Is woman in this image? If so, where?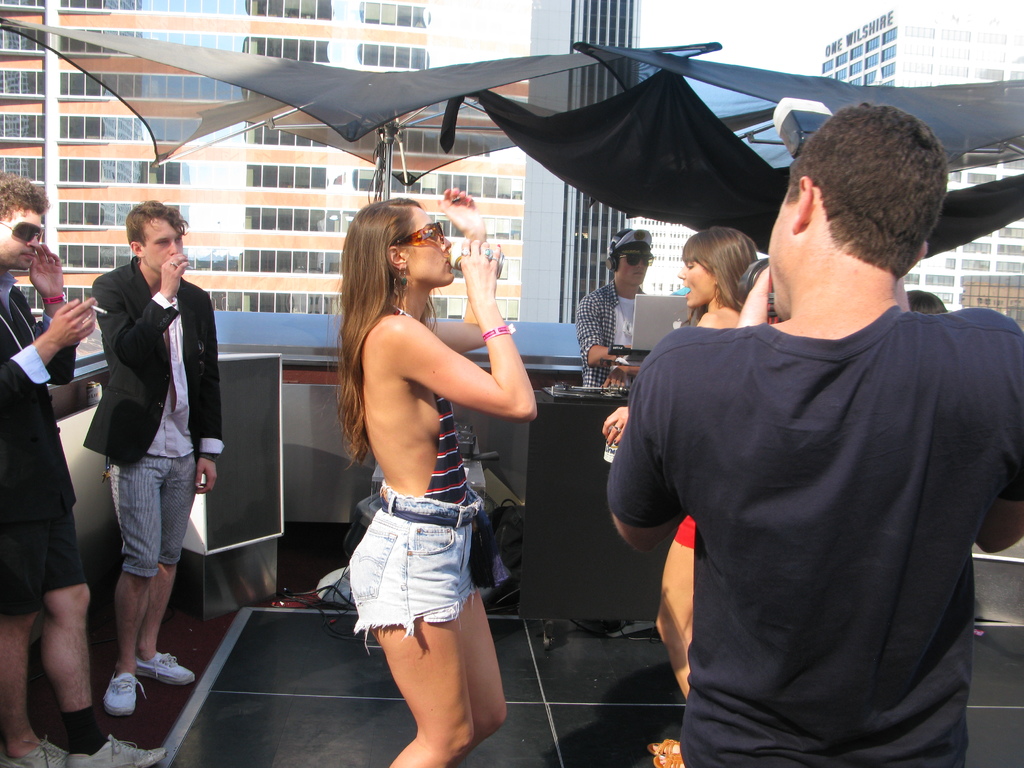
Yes, at [x1=599, y1=229, x2=764, y2=767].
